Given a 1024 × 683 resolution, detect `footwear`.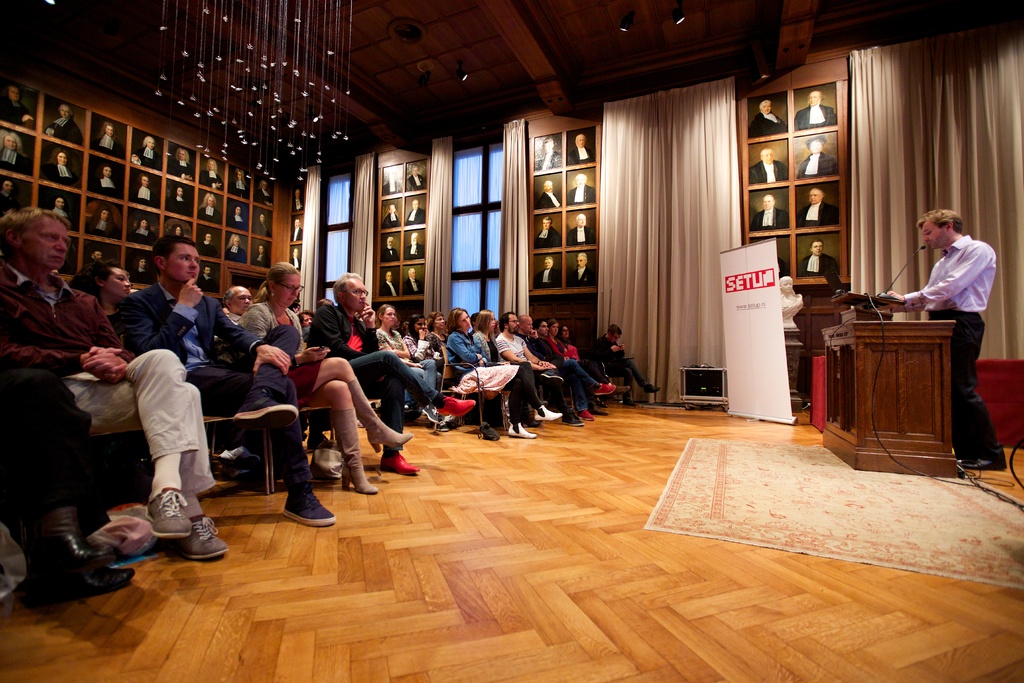
(left=381, top=453, right=420, bottom=475).
